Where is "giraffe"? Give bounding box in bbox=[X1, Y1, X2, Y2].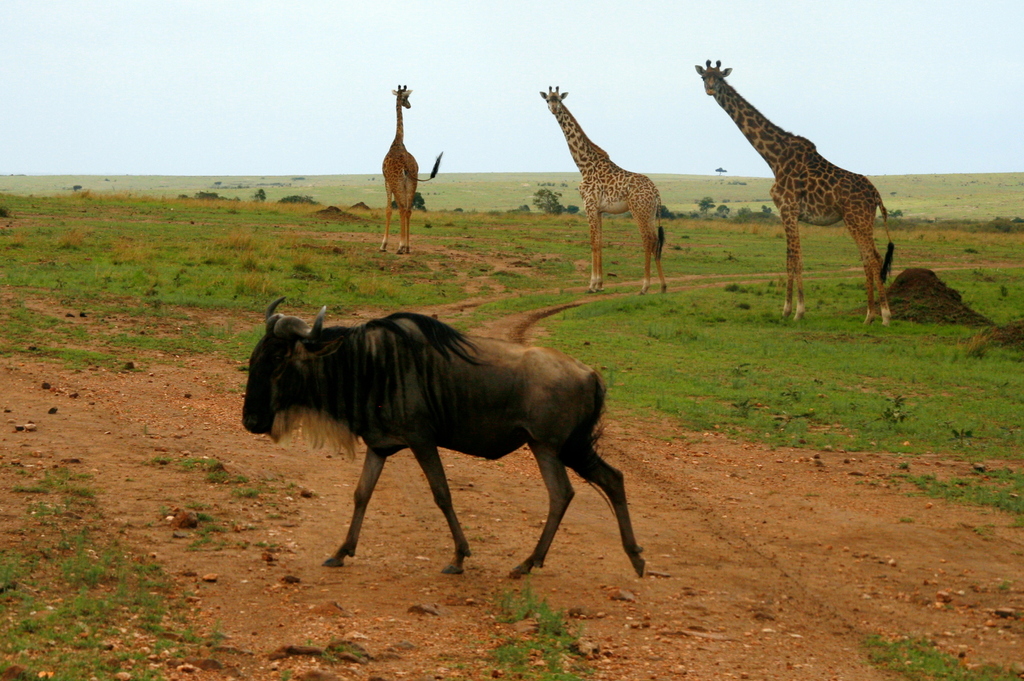
bbox=[693, 57, 894, 327].
